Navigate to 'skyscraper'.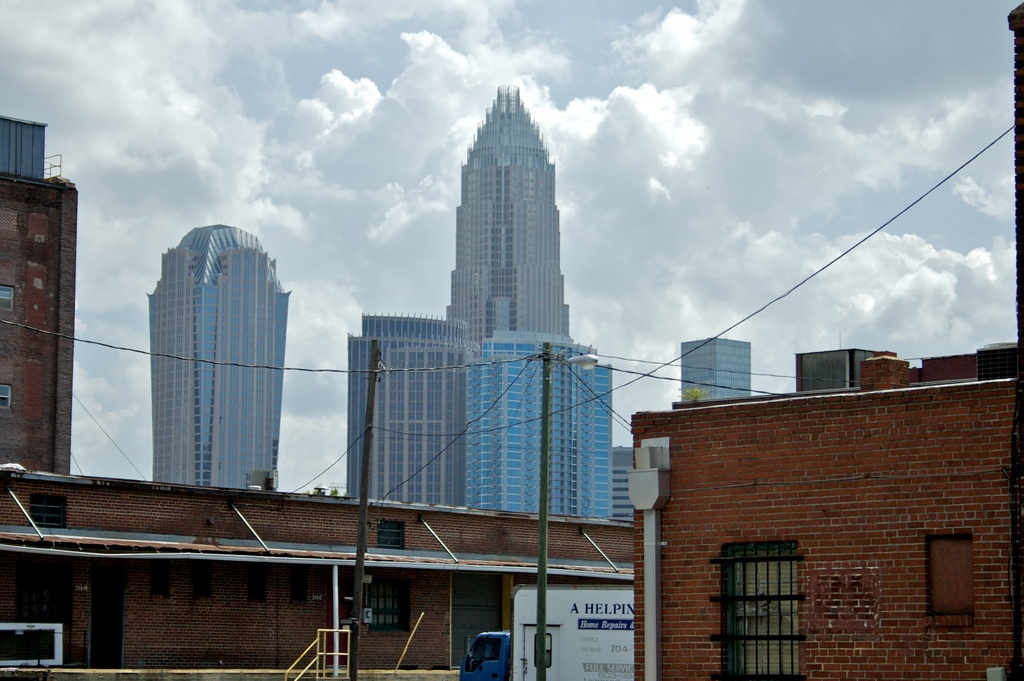
Navigation target: [473, 333, 612, 509].
